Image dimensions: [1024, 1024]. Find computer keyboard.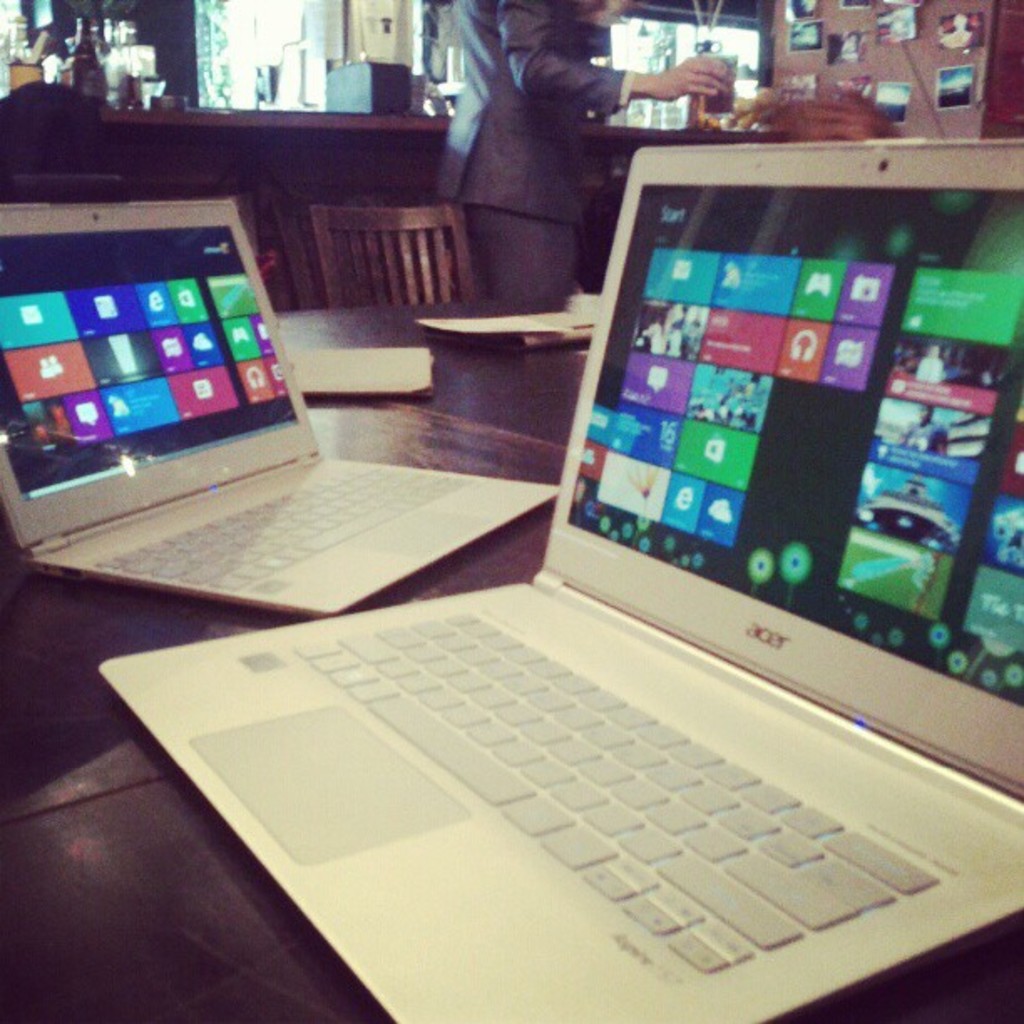
[left=288, top=601, right=947, bottom=984].
